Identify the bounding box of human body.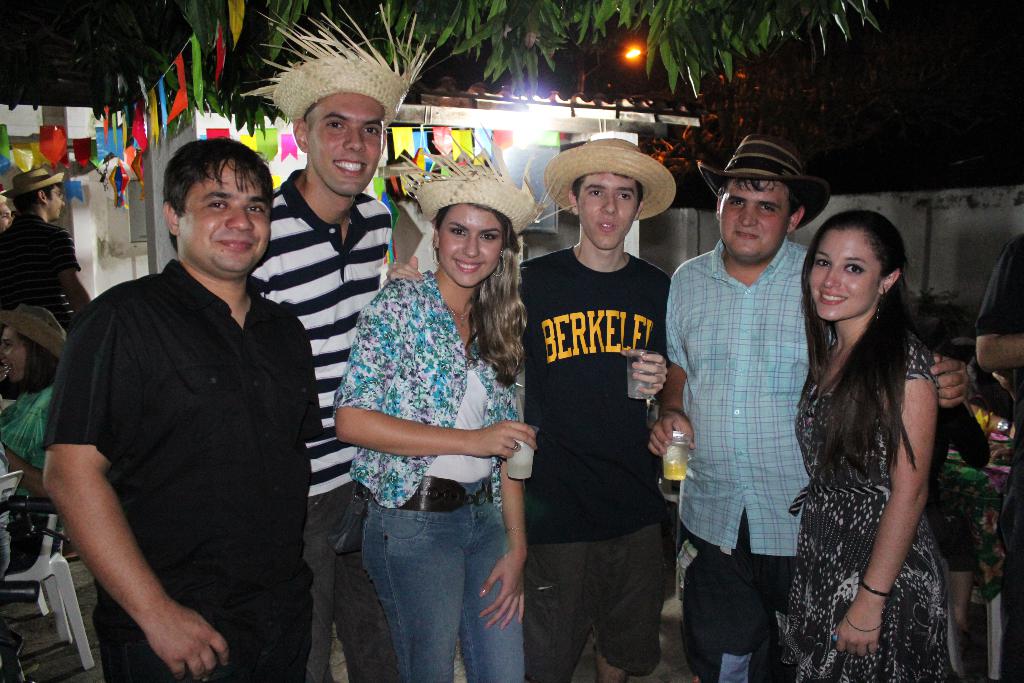
Rect(659, 130, 974, 682).
